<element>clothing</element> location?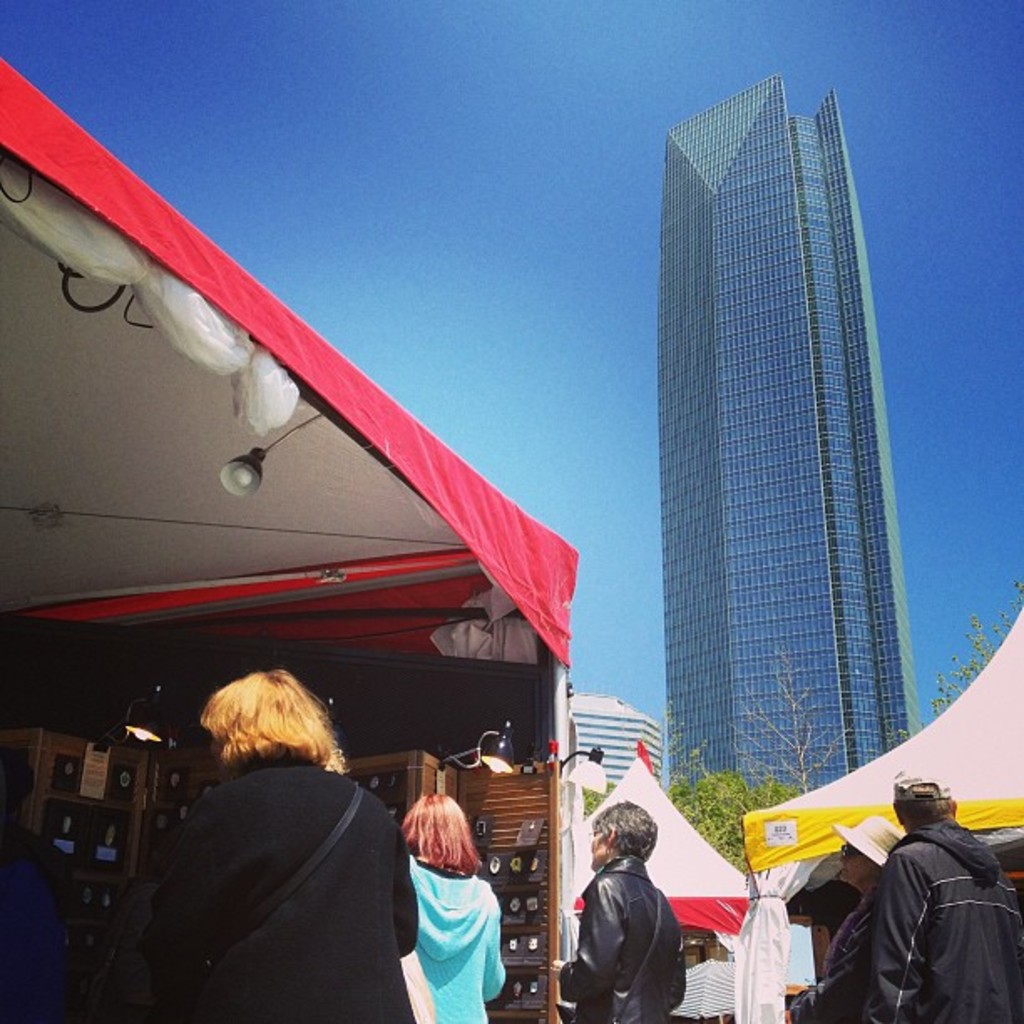
(398,847,507,1022)
